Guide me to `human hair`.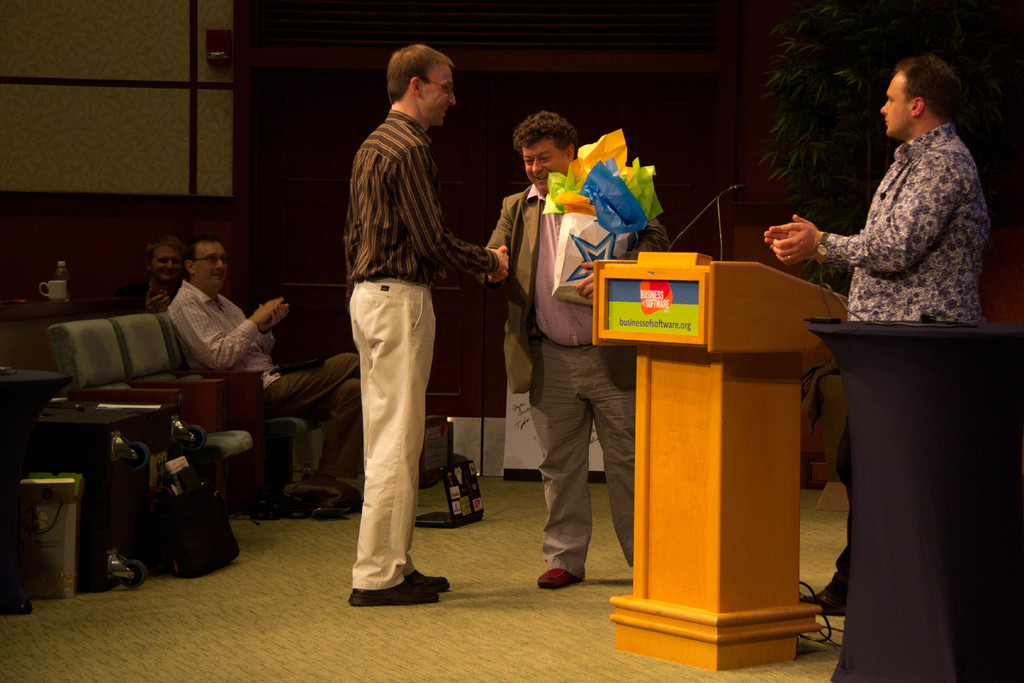
Guidance: {"x1": 892, "y1": 53, "x2": 977, "y2": 128}.
